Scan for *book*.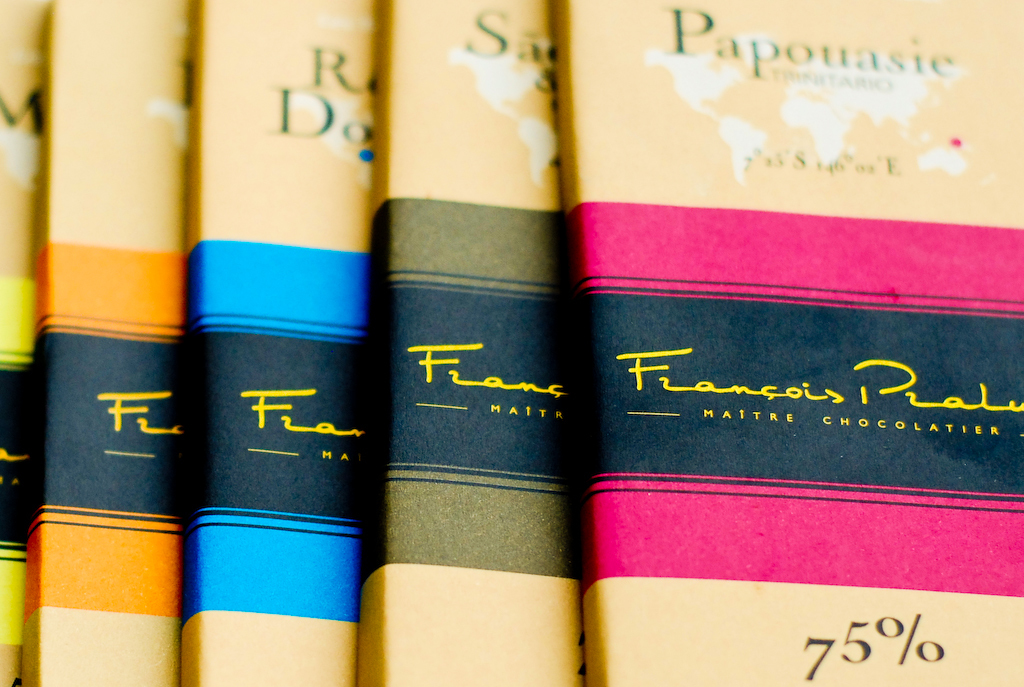
Scan result: 0/0/43/686.
